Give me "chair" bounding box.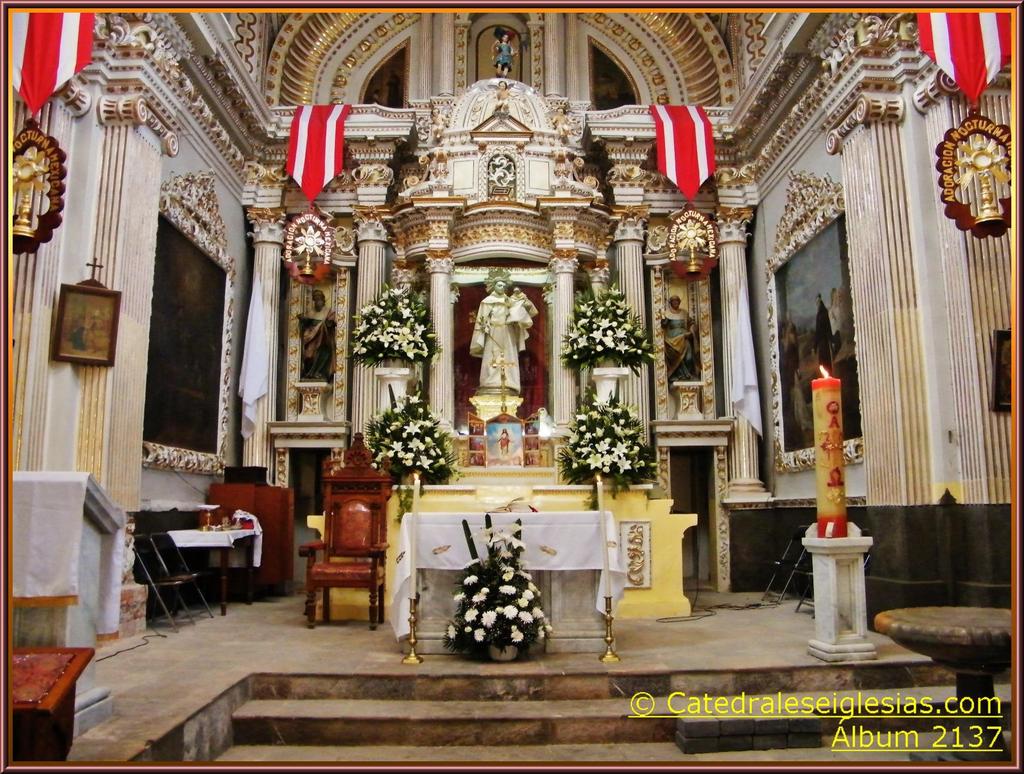
[151, 532, 214, 625].
